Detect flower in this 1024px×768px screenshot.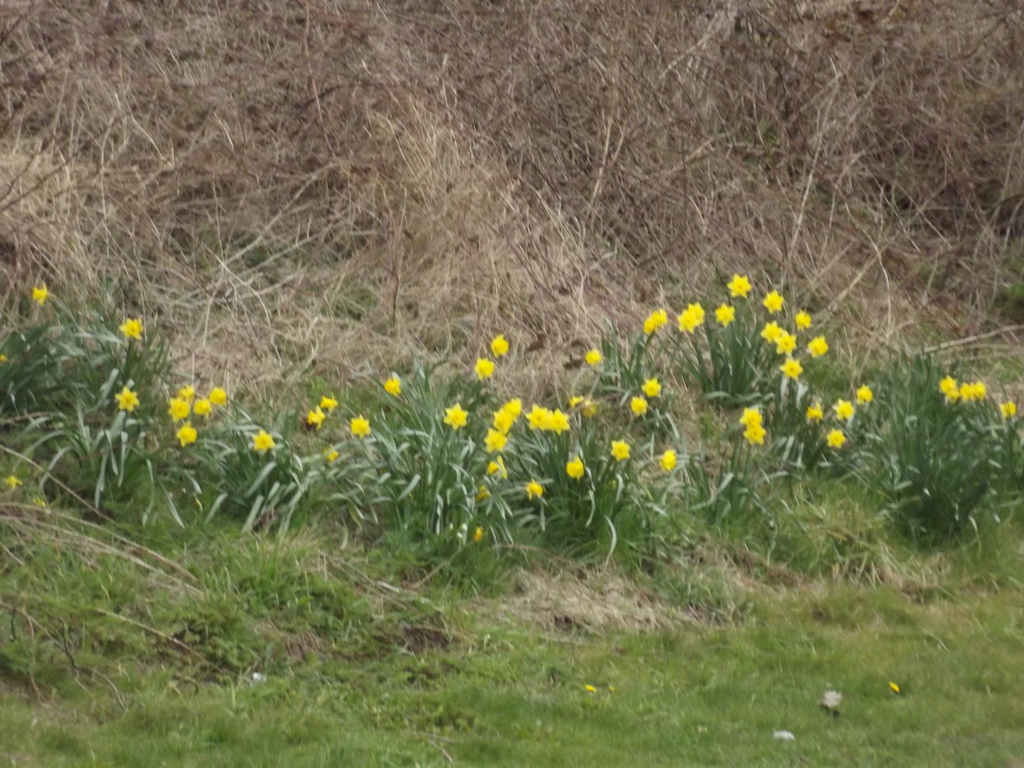
Detection: crop(116, 383, 138, 417).
